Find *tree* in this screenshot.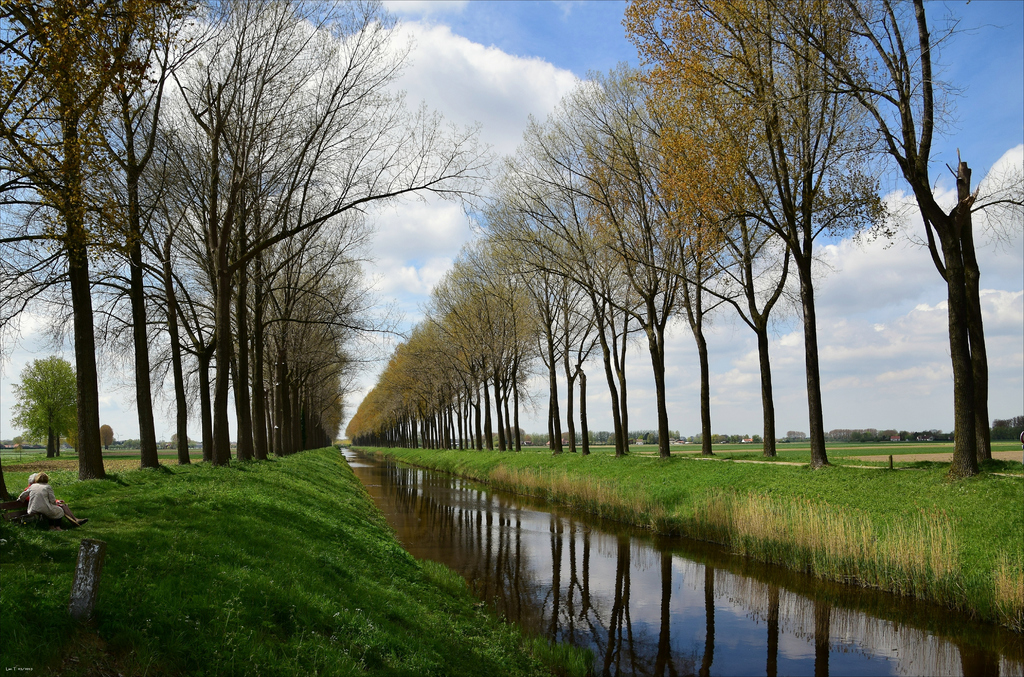
The bounding box for *tree* is {"x1": 4, "y1": 350, "x2": 76, "y2": 453}.
